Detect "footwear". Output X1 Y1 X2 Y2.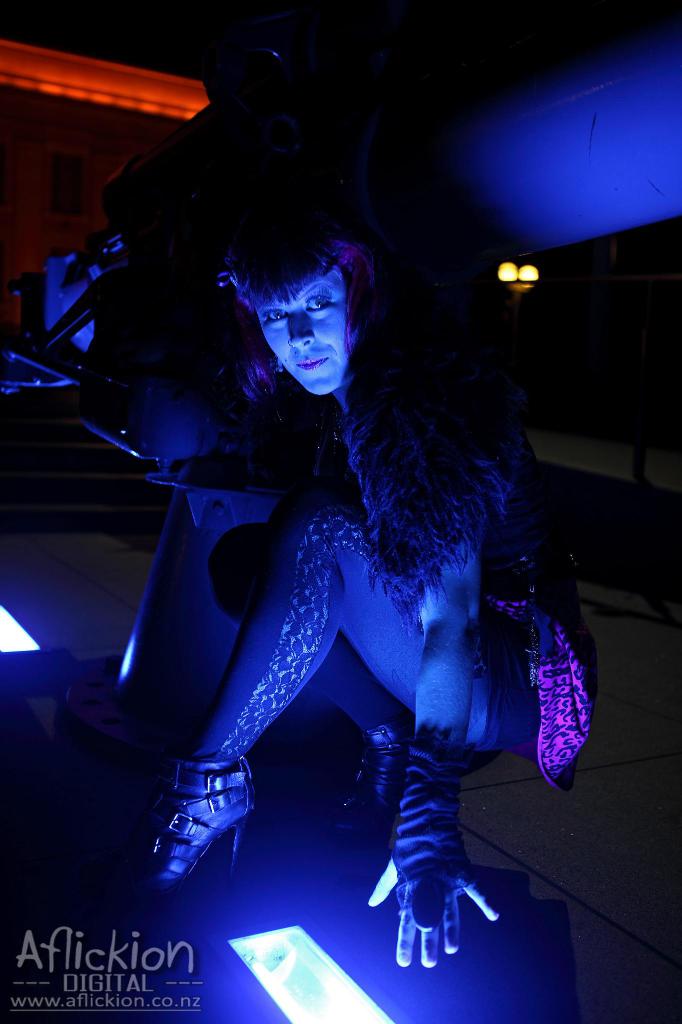
139 747 262 902.
